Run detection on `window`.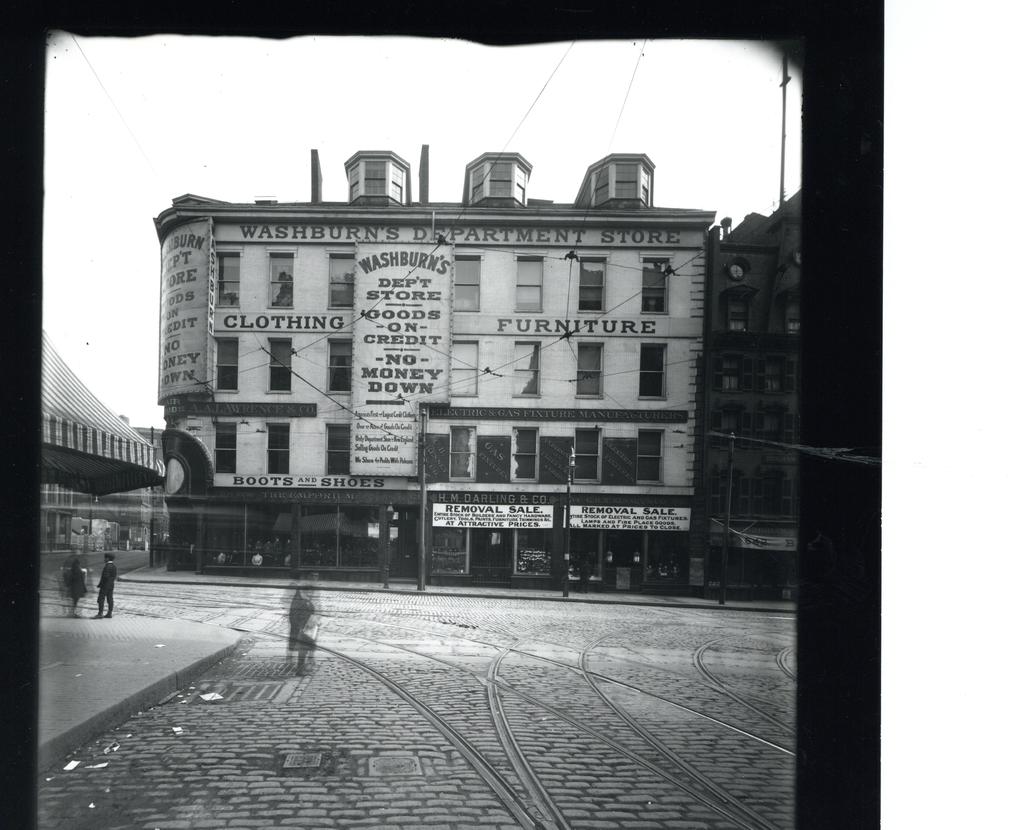
Result: 576/344/606/399.
